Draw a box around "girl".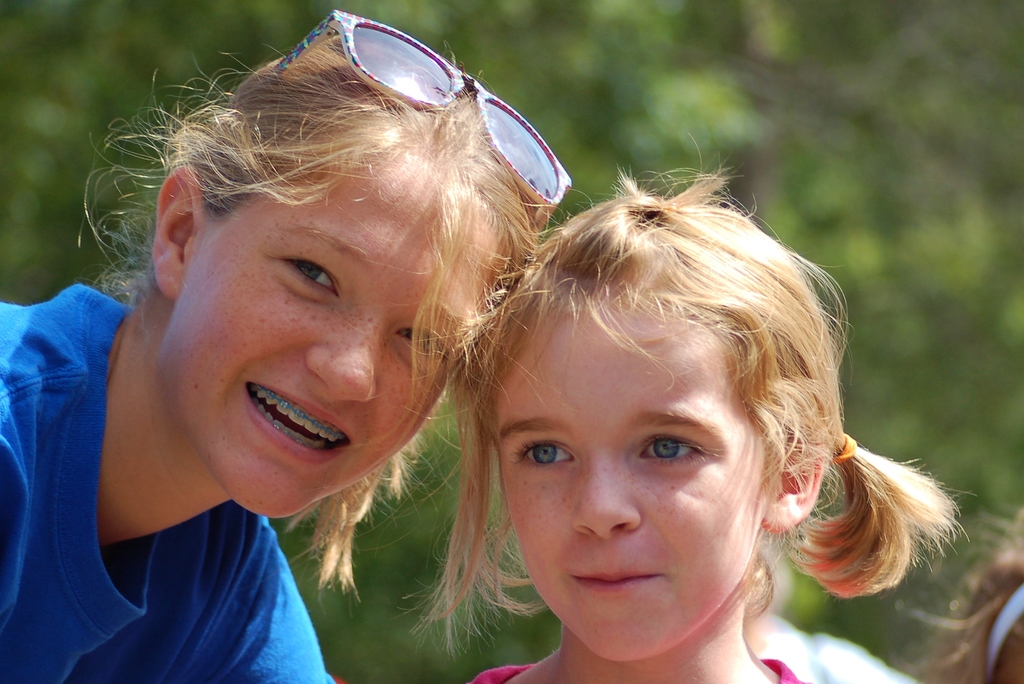
(x1=0, y1=8, x2=575, y2=683).
